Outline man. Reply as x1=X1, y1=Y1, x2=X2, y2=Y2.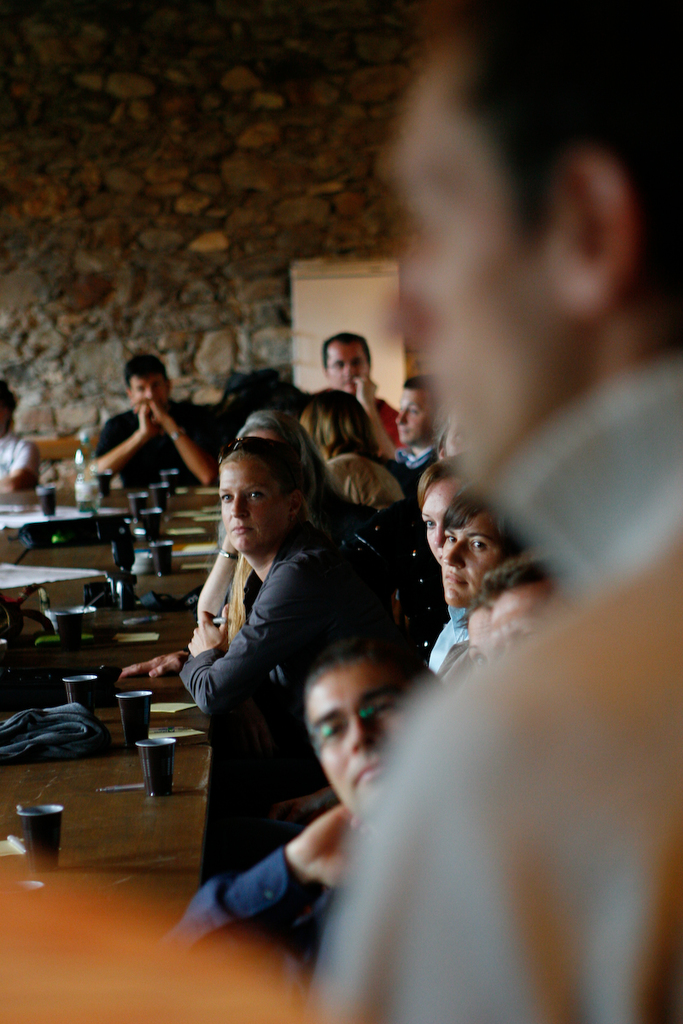
x1=306, y1=0, x2=682, y2=1023.
